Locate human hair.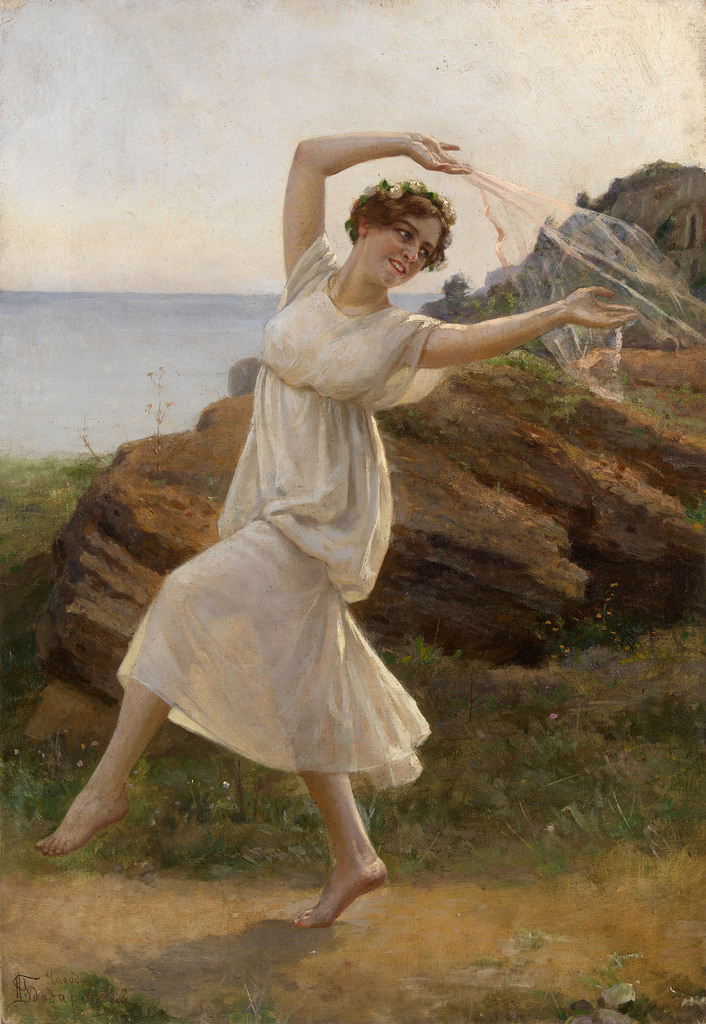
Bounding box: select_region(350, 171, 465, 272).
